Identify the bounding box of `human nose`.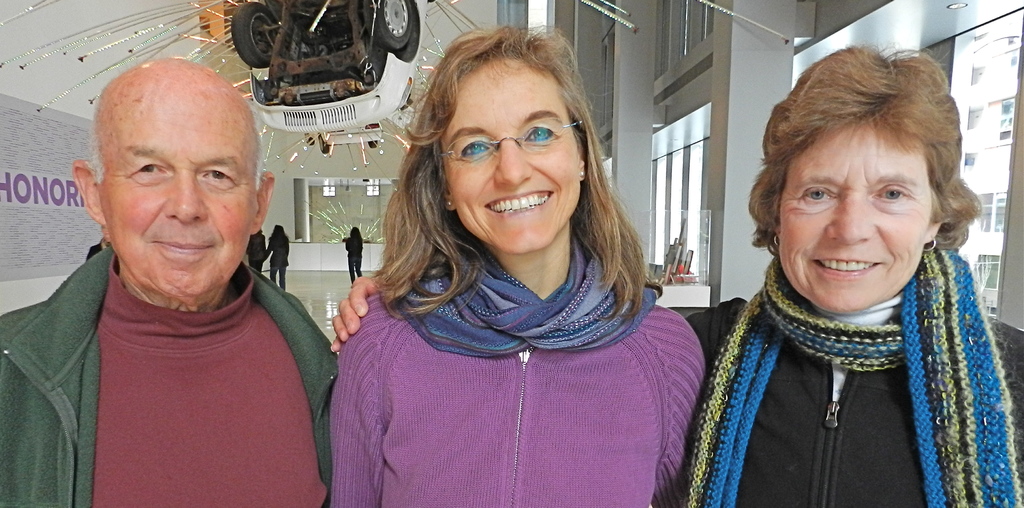
bbox=[822, 190, 875, 249].
